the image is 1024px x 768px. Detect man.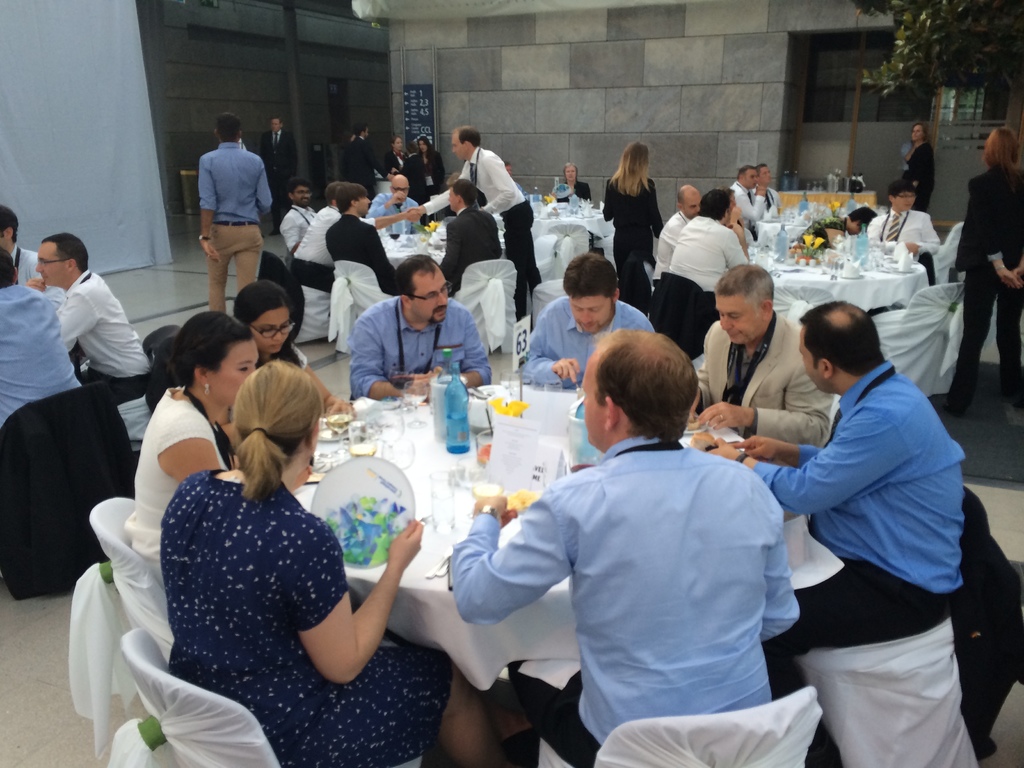
Detection: [669,188,755,295].
